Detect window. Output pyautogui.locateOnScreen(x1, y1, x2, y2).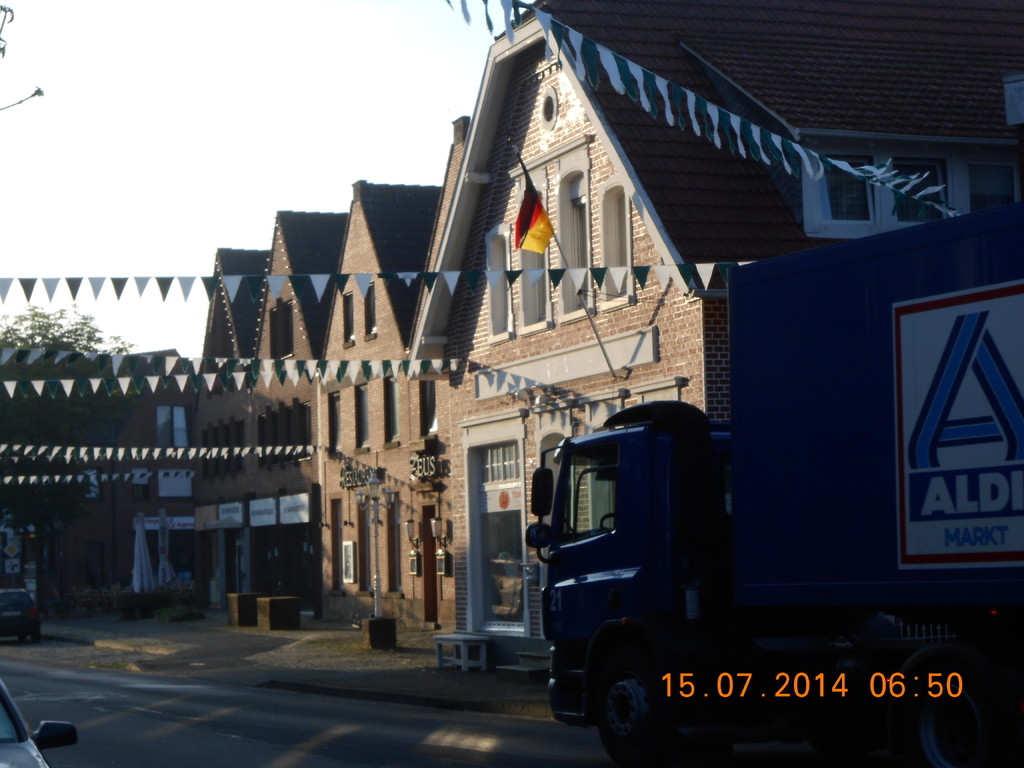
pyautogui.locateOnScreen(417, 377, 438, 433).
